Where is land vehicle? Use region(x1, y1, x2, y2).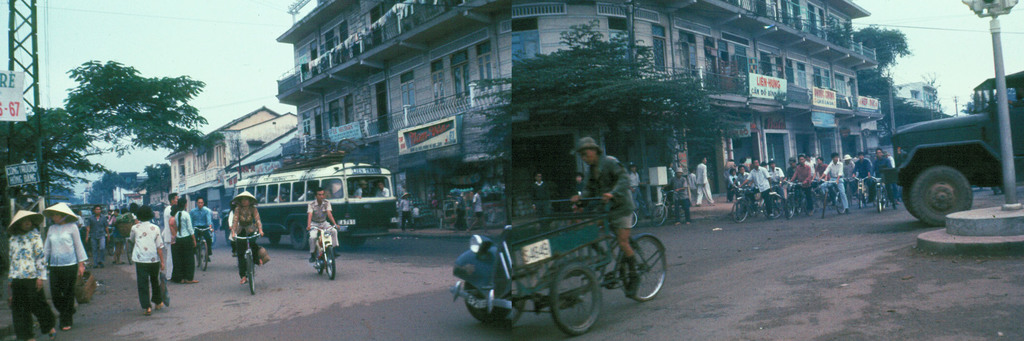
region(843, 175, 854, 199).
